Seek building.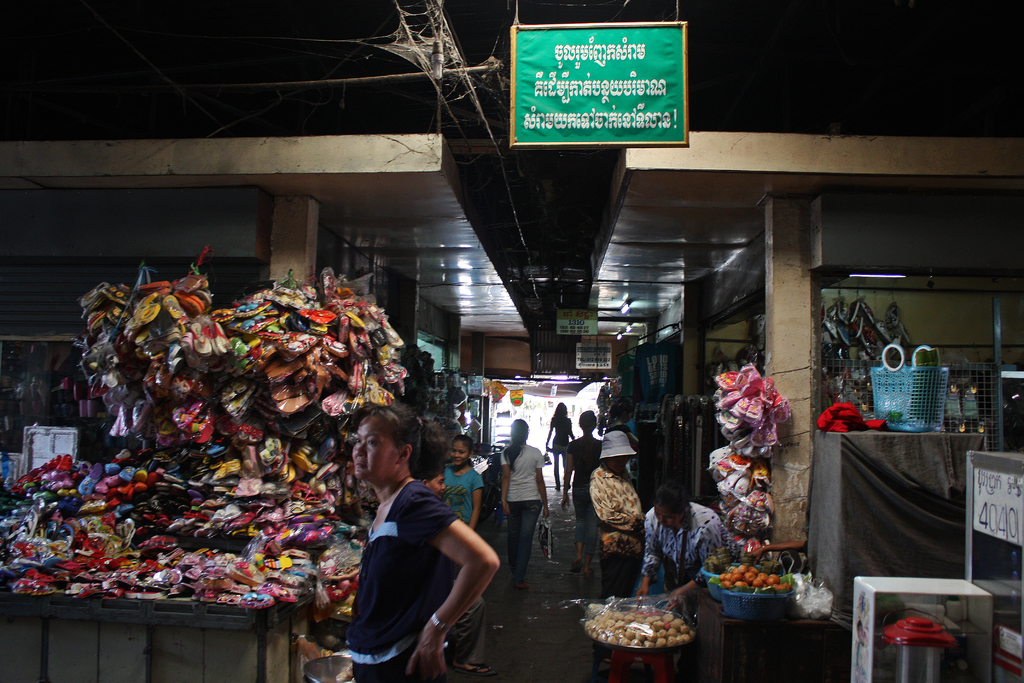
select_region(0, 0, 1023, 682).
